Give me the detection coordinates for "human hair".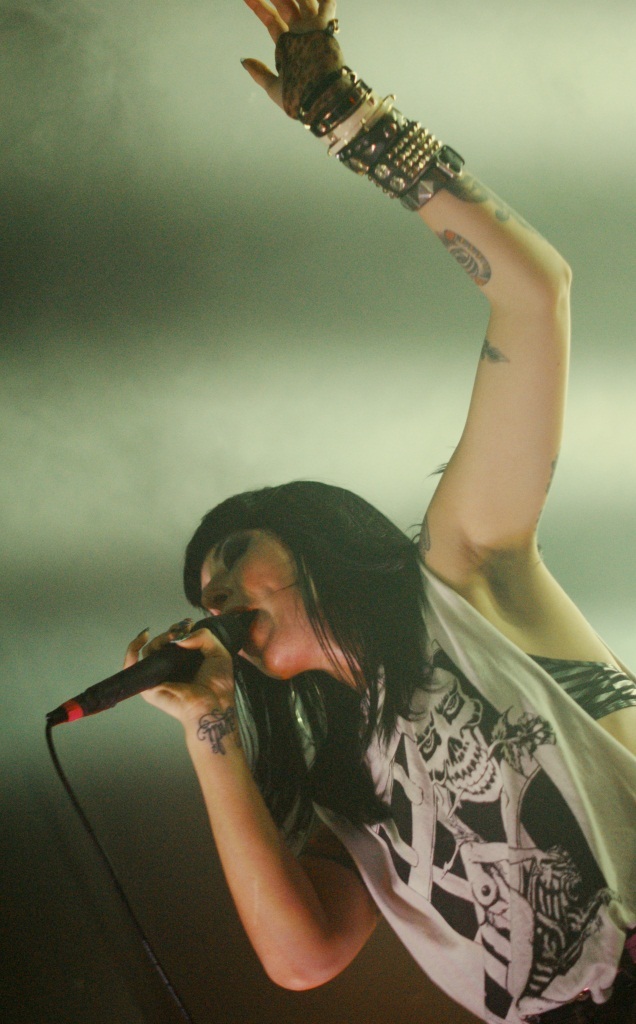
(x1=163, y1=491, x2=463, y2=792).
